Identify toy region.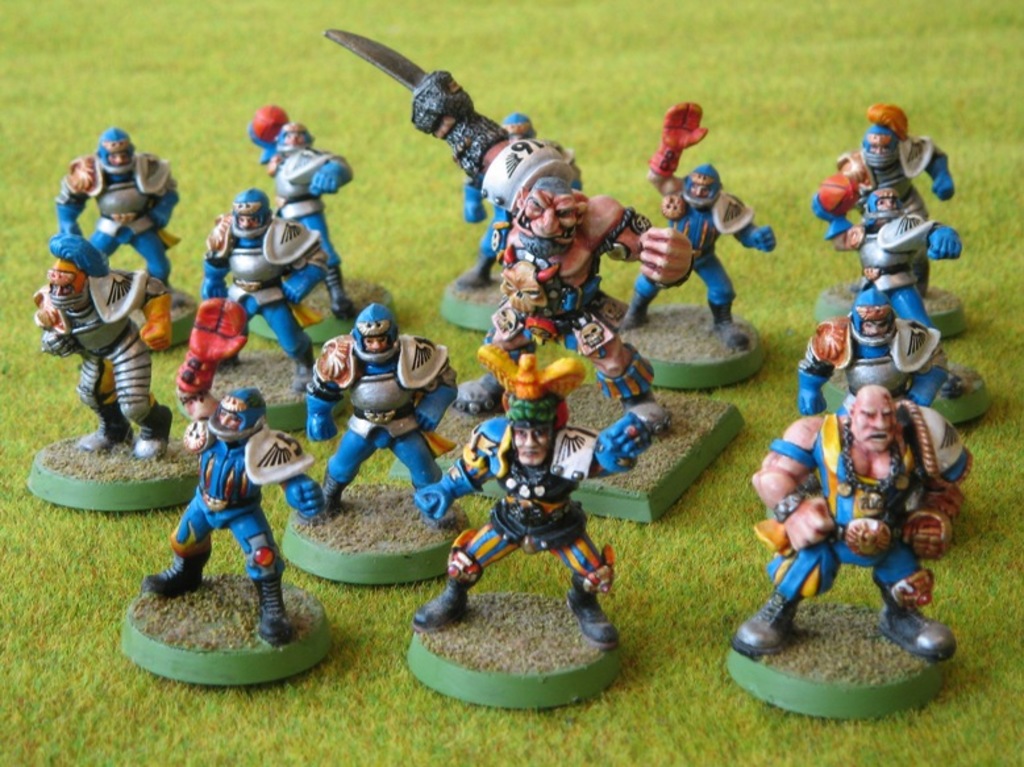
Region: left=457, top=112, right=583, bottom=288.
